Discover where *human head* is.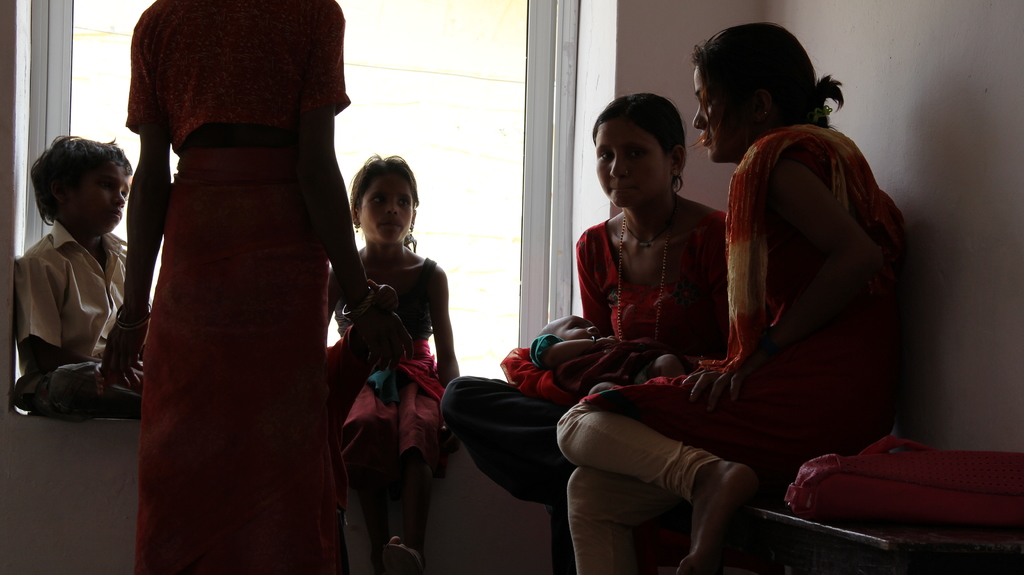
Discovered at 348/156/419/245.
